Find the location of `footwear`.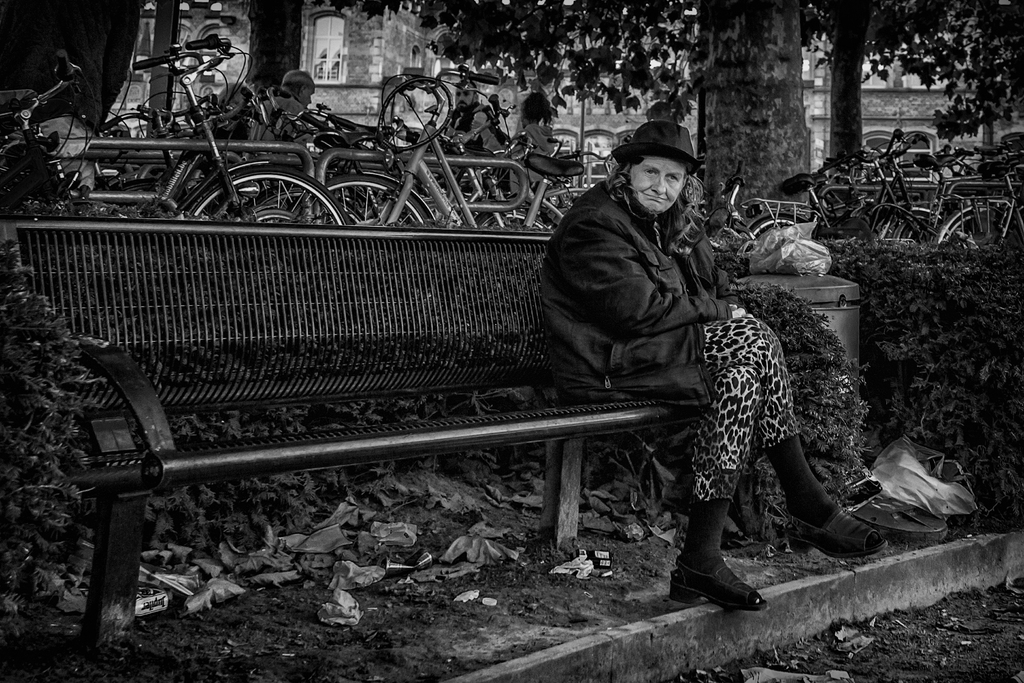
Location: box=[678, 543, 767, 617].
